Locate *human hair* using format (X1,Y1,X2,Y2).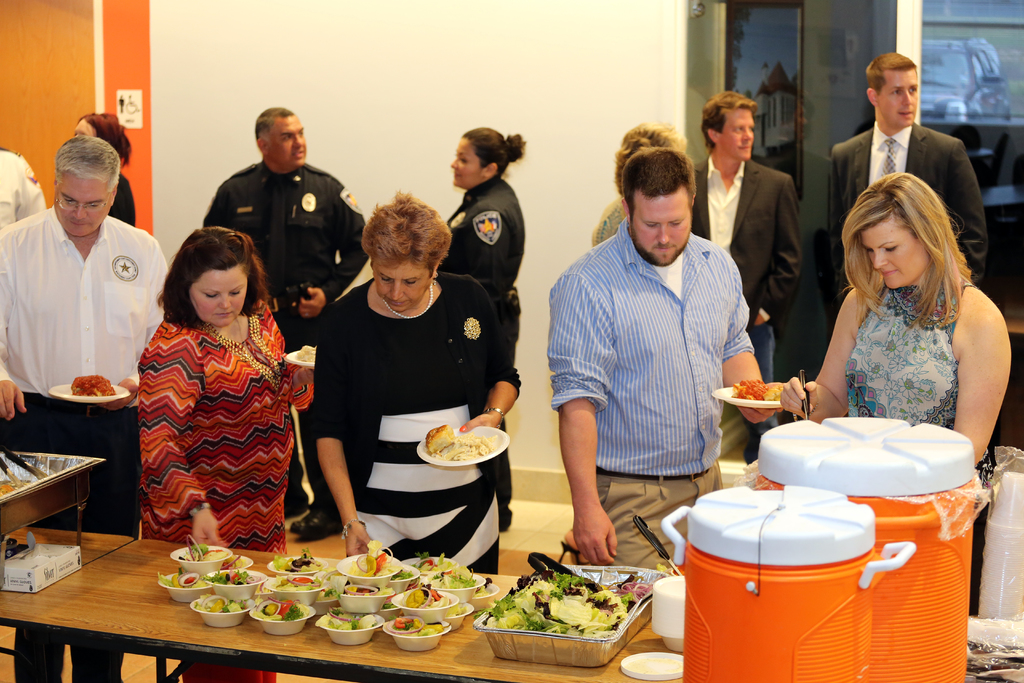
(360,186,453,283).
